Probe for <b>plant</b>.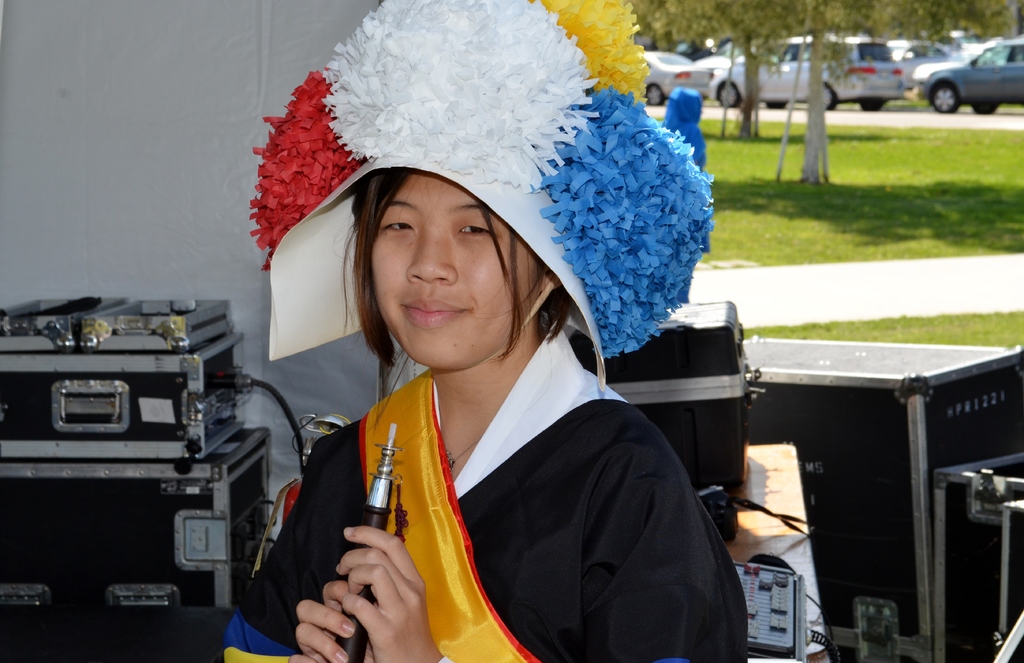
Probe result: box(745, 309, 1023, 357).
